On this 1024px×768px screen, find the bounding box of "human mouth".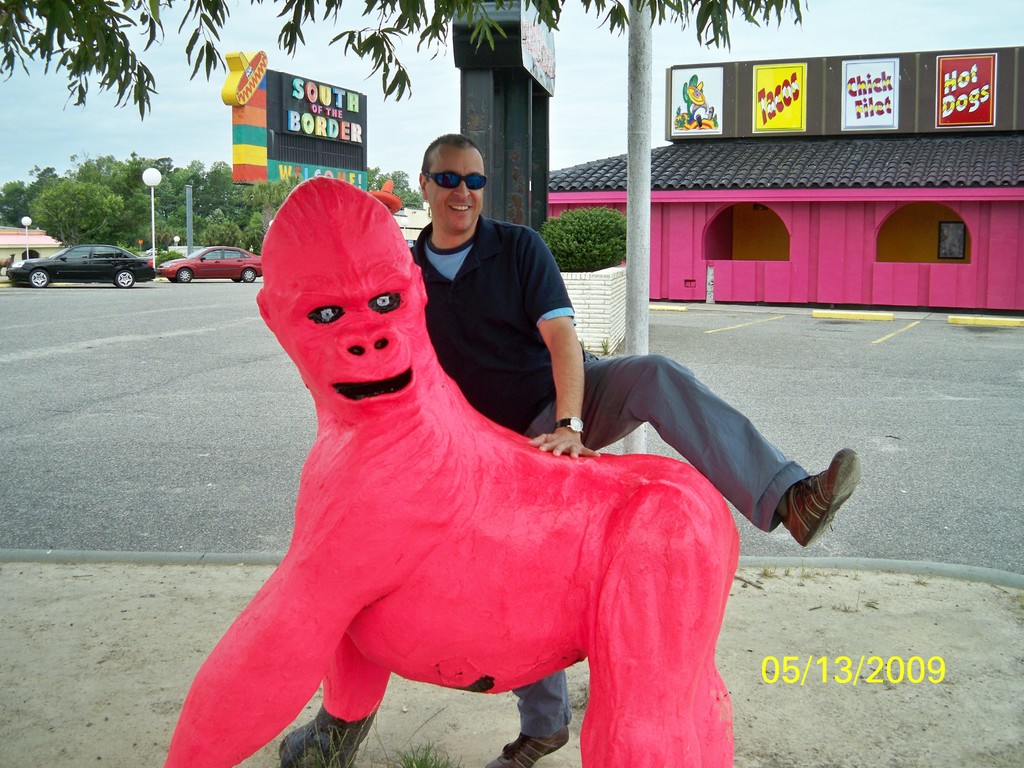
Bounding box: bbox=[449, 203, 472, 215].
